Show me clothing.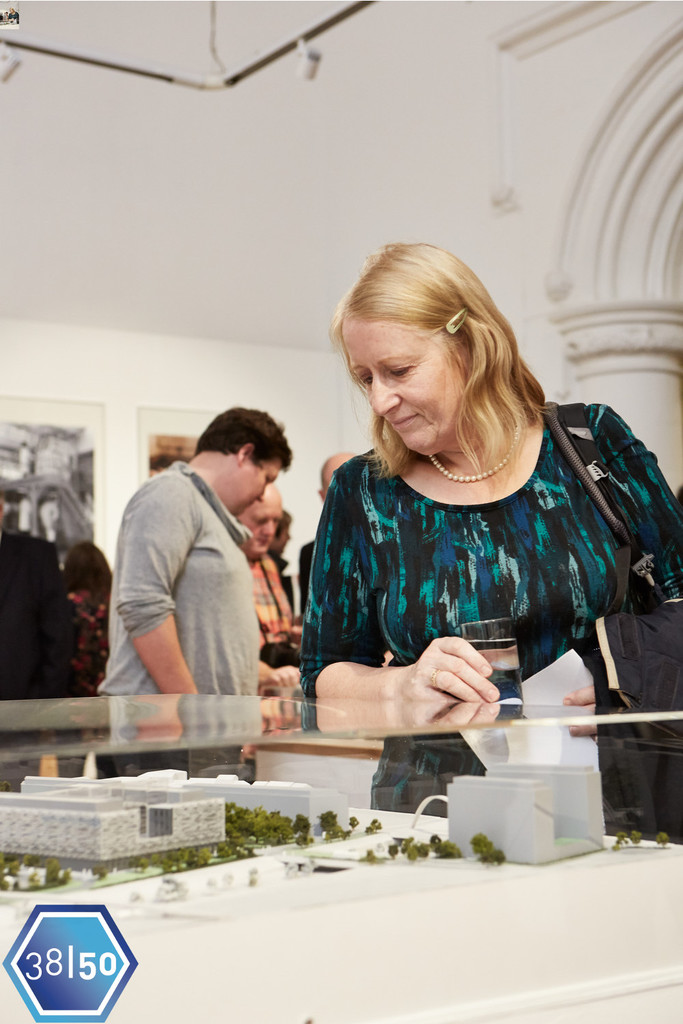
clothing is here: left=295, top=430, right=682, bottom=722.
